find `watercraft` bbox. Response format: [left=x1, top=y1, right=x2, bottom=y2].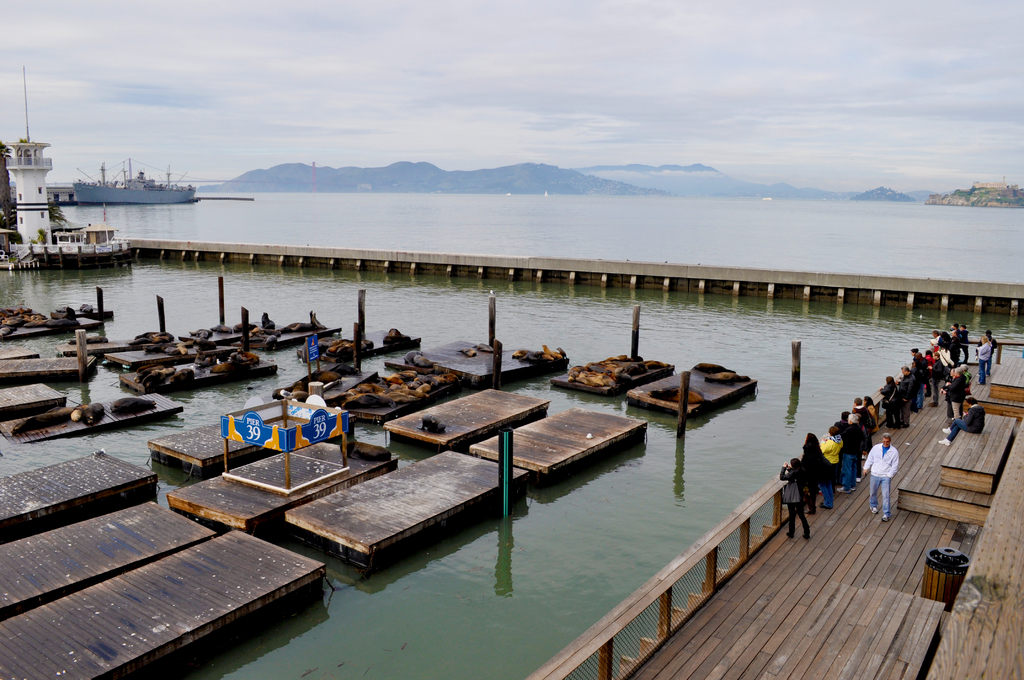
[left=72, top=154, right=193, bottom=202].
